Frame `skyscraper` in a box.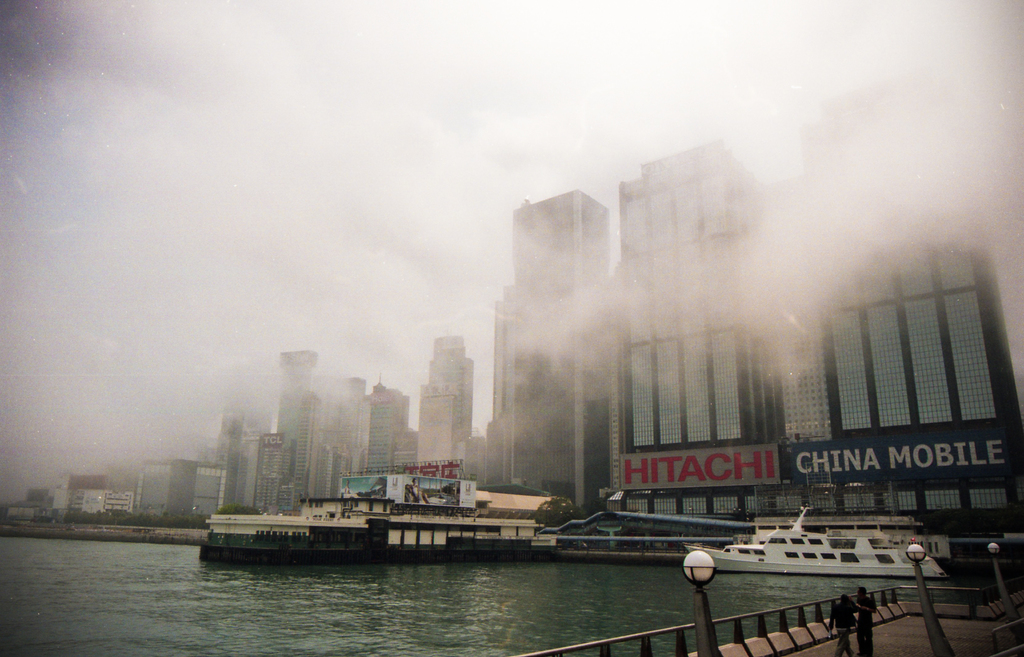
crop(600, 141, 780, 521).
